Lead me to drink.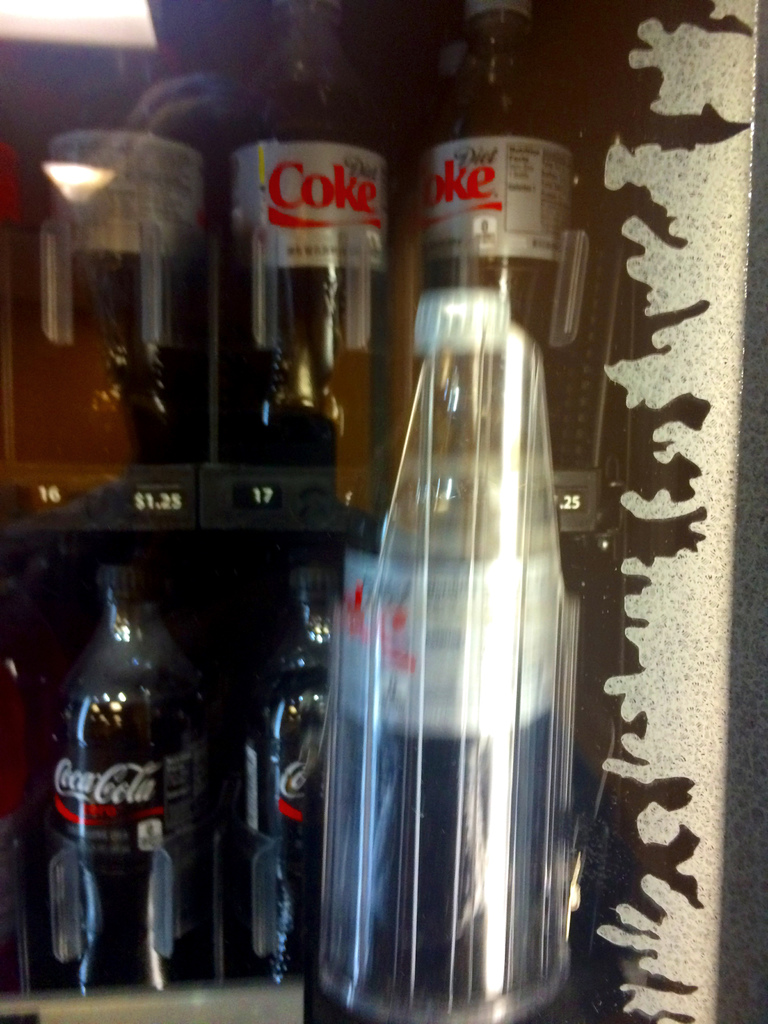
Lead to box=[220, 124, 391, 468].
